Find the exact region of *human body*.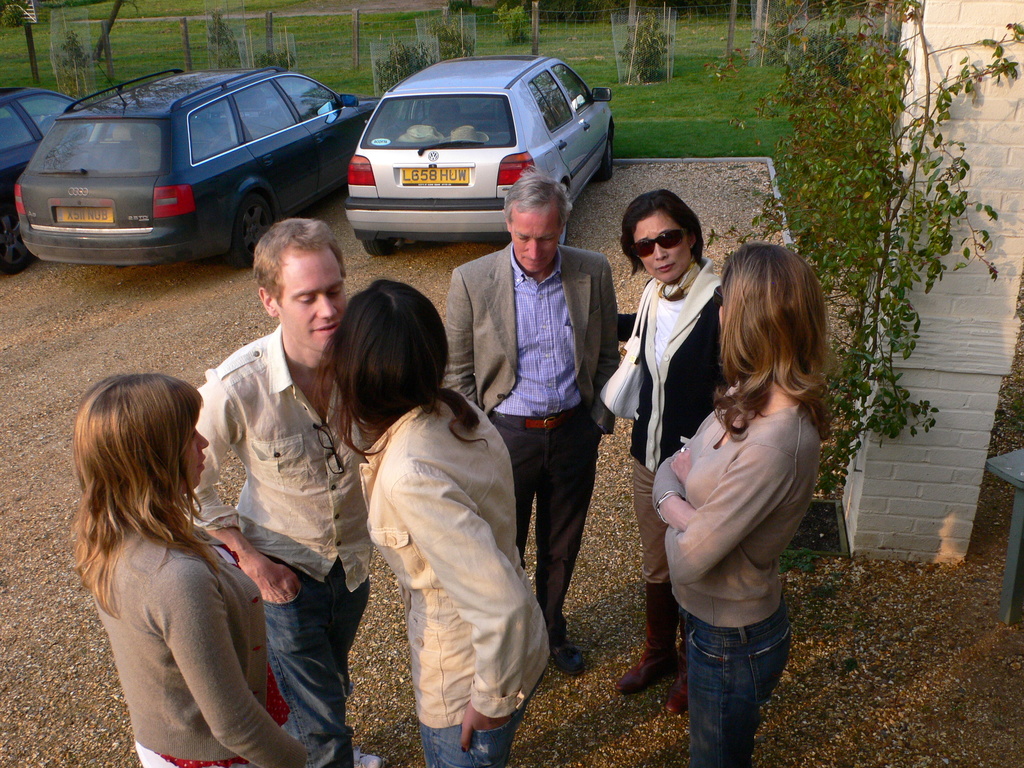
Exact region: (left=620, top=268, right=724, bottom=713).
